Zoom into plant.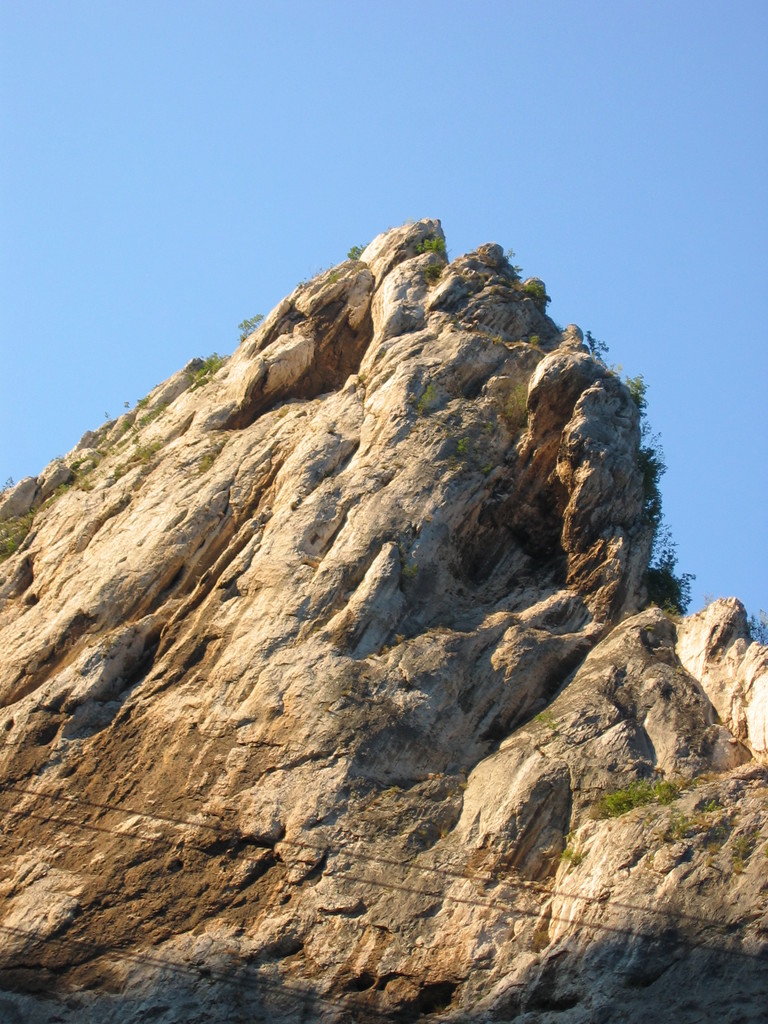
Zoom target: 442 824 448 837.
